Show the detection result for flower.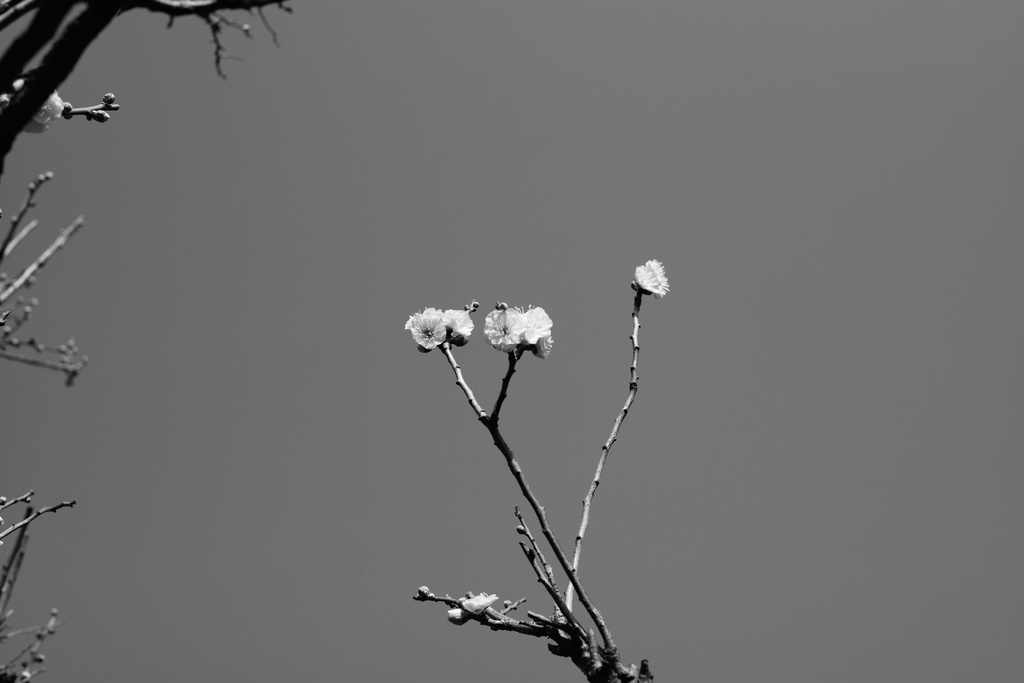
461:588:503:614.
